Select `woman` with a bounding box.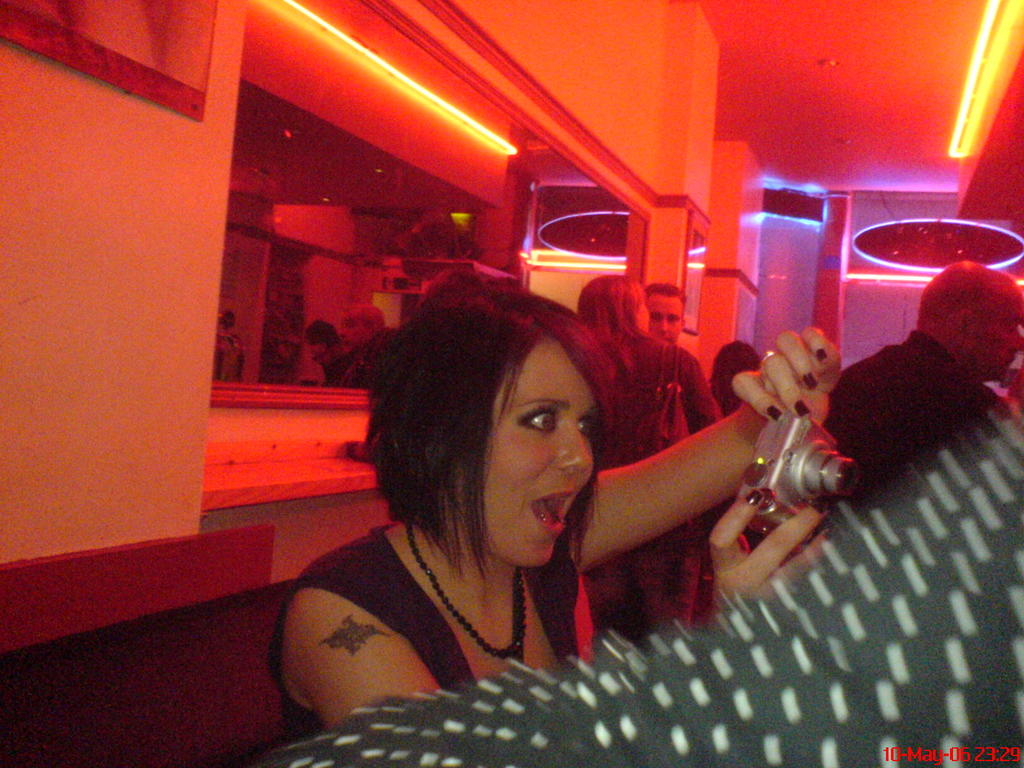
(x1=572, y1=273, x2=723, y2=636).
